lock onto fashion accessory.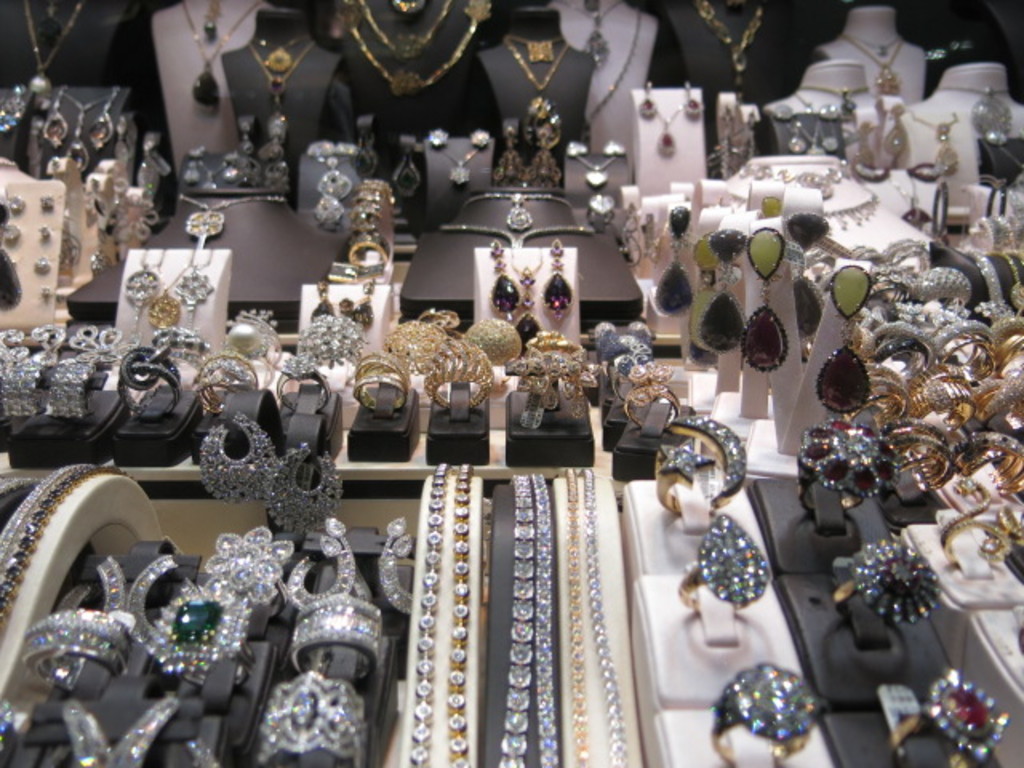
Locked: 837 534 941 624.
